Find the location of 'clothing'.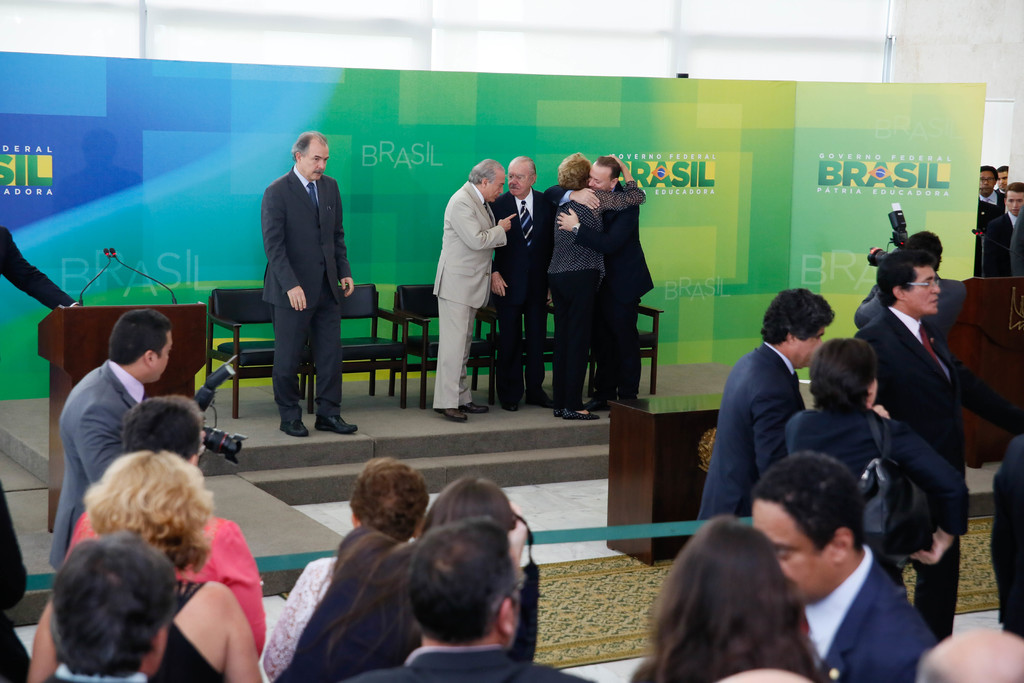
Location: (977,194,1012,276).
